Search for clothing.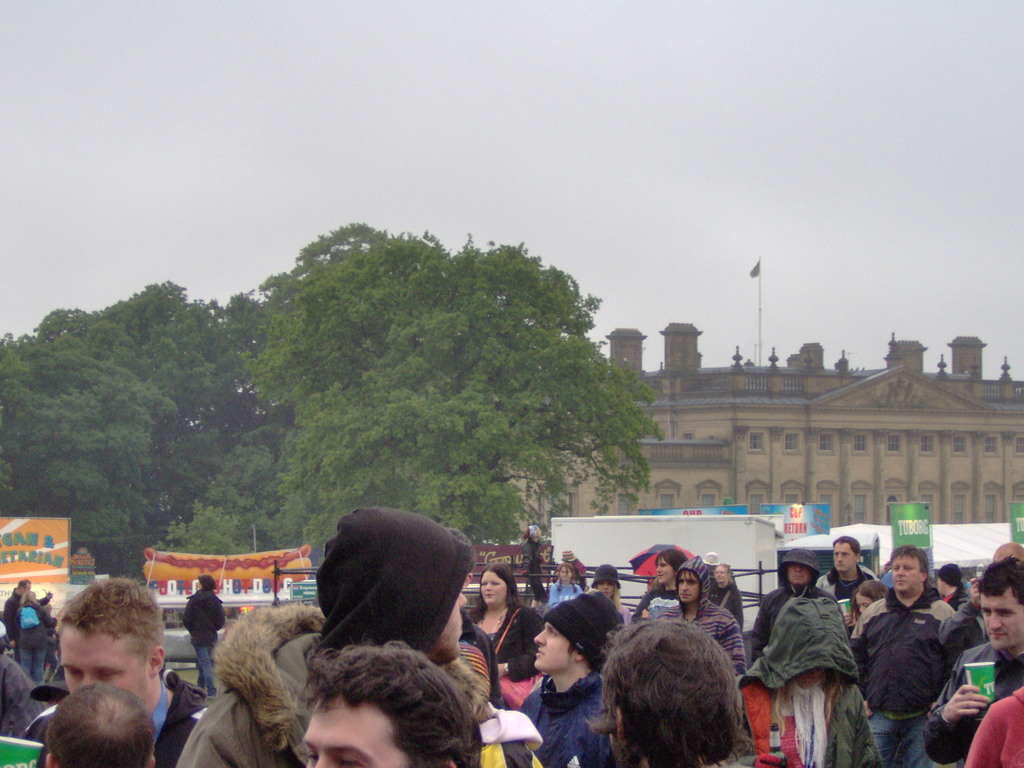
Found at <bbox>761, 565, 872, 756</bbox>.
